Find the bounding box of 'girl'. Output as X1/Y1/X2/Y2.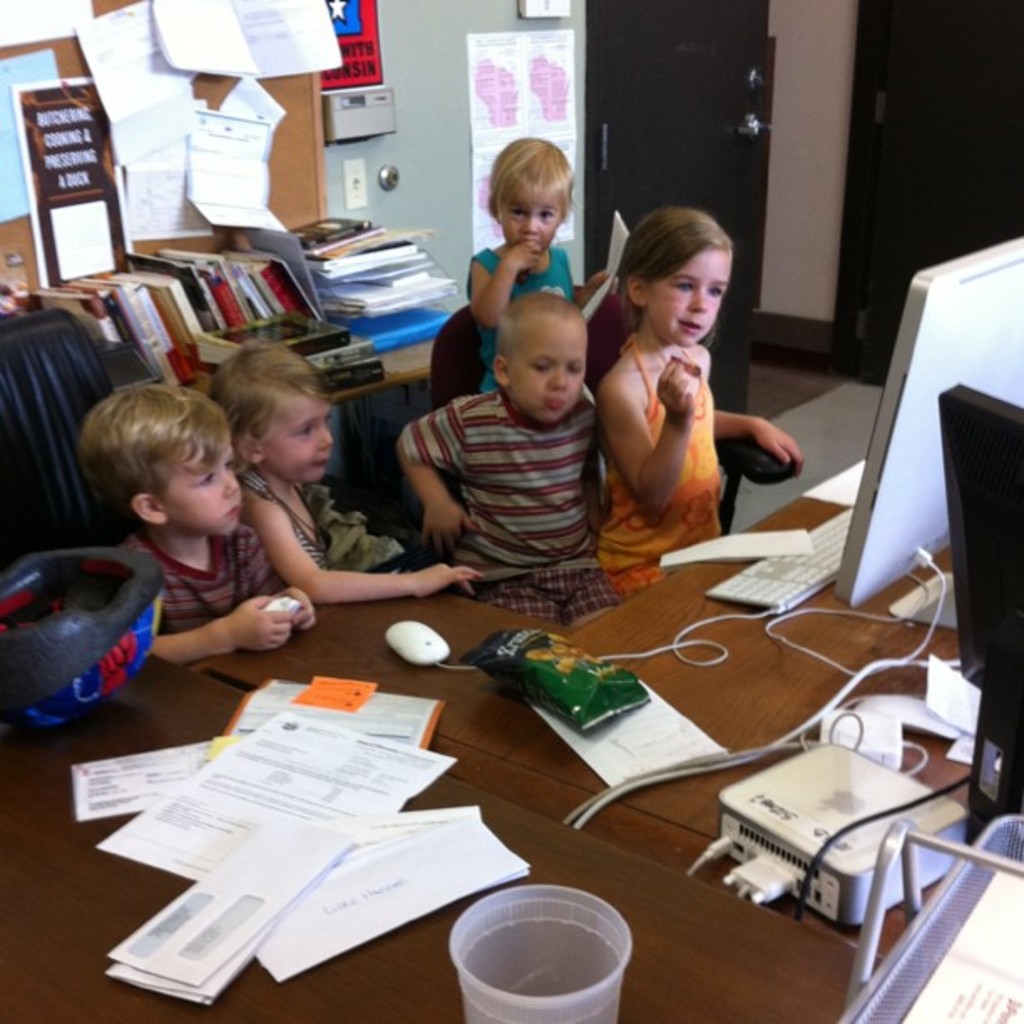
587/211/803/601.
